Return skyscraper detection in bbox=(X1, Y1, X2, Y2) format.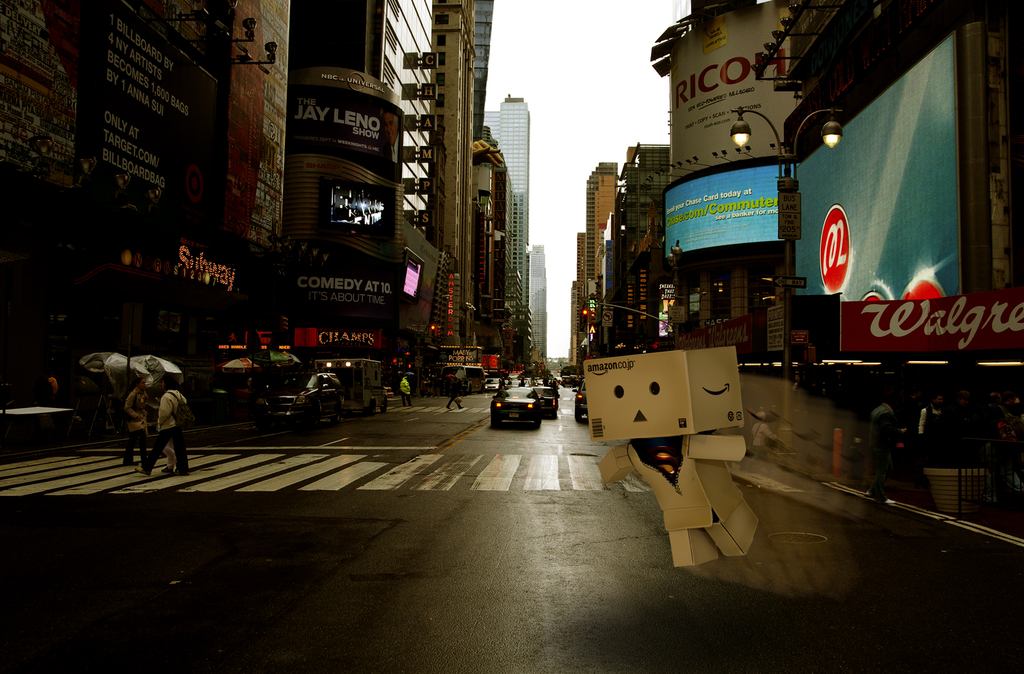
bbox=(484, 94, 529, 301).
